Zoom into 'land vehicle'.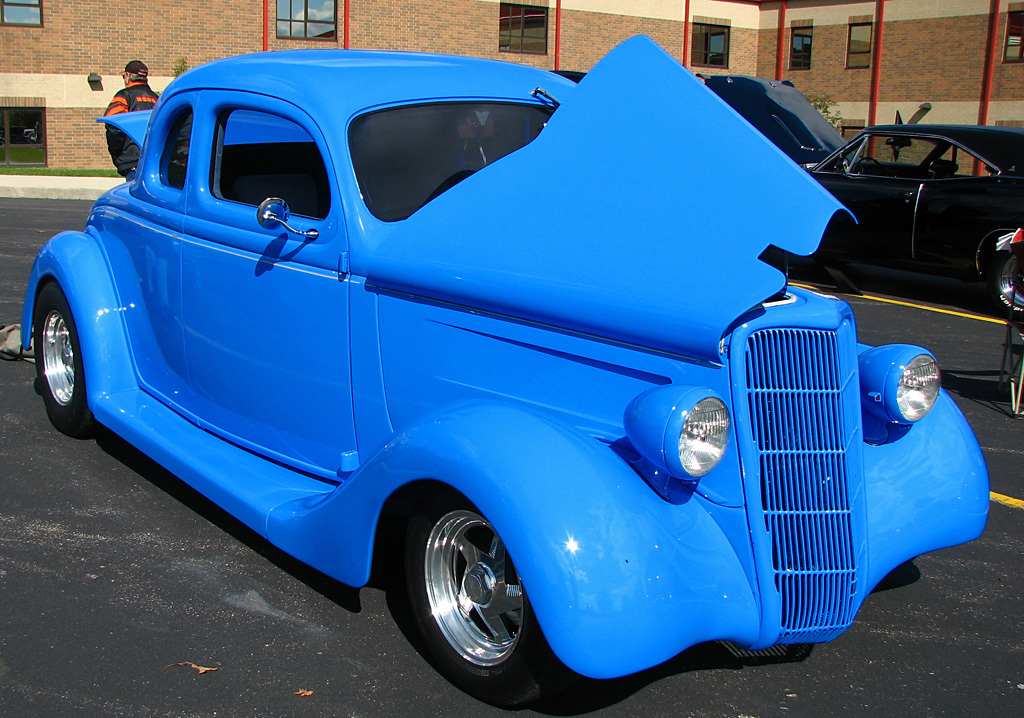
Zoom target: [x1=693, y1=73, x2=1023, y2=324].
